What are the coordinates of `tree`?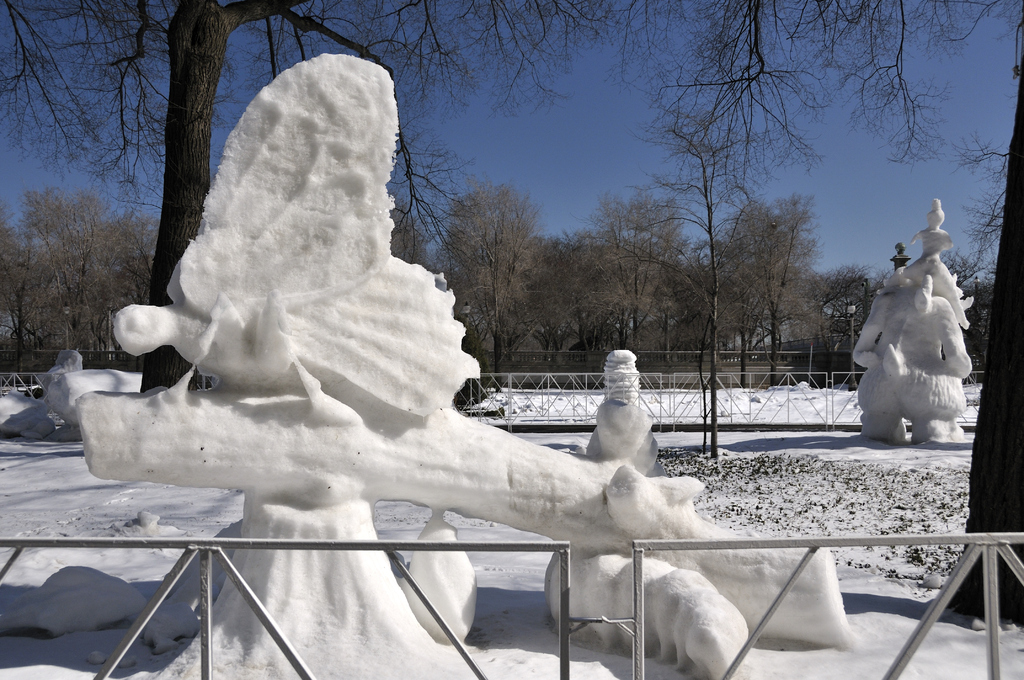
{"left": 669, "top": 250, "right": 742, "bottom": 369}.
